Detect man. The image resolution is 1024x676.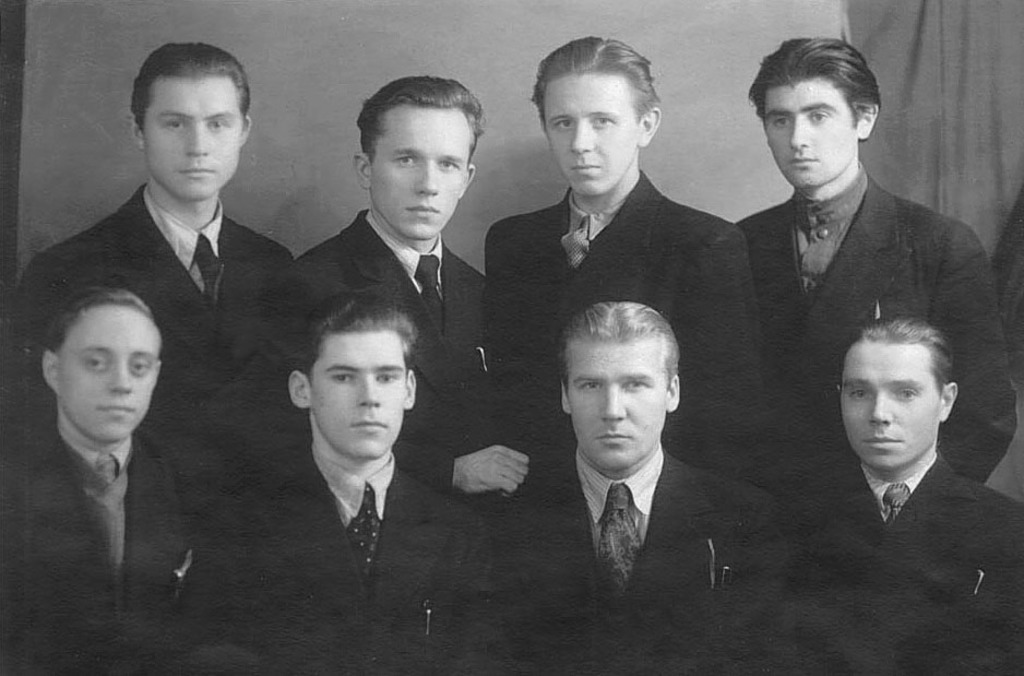
pyautogui.locateOnScreen(12, 43, 302, 493).
